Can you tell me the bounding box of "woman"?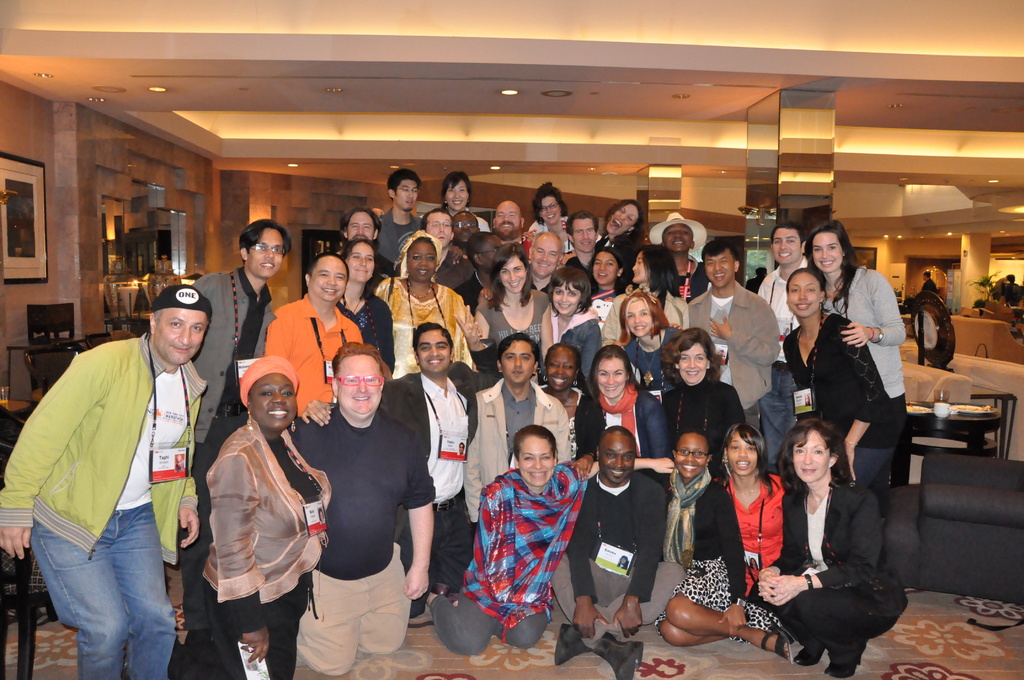
pyautogui.locateOnScreen(530, 339, 605, 478).
